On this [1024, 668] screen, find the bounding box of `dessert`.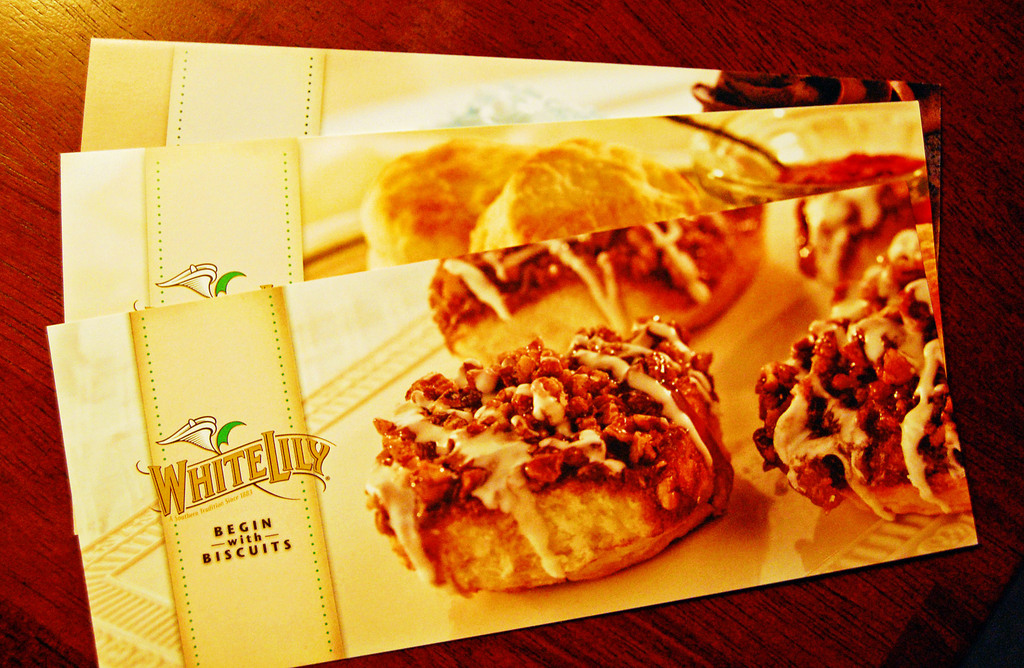
Bounding box: crop(453, 138, 740, 271).
